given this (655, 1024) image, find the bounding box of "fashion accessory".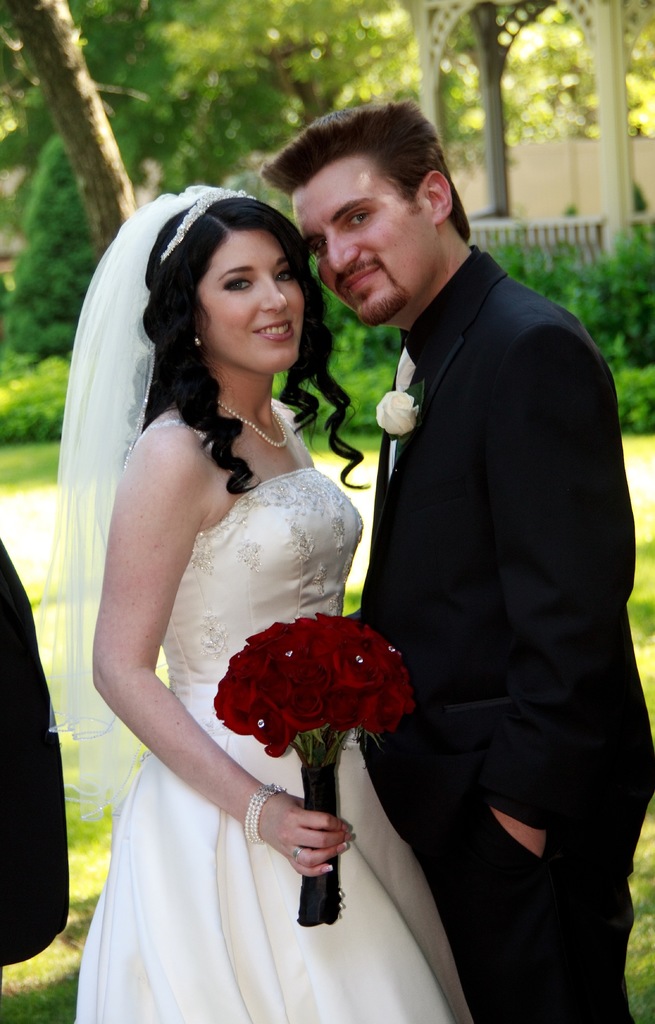
bbox=[192, 335, 202, 347].
